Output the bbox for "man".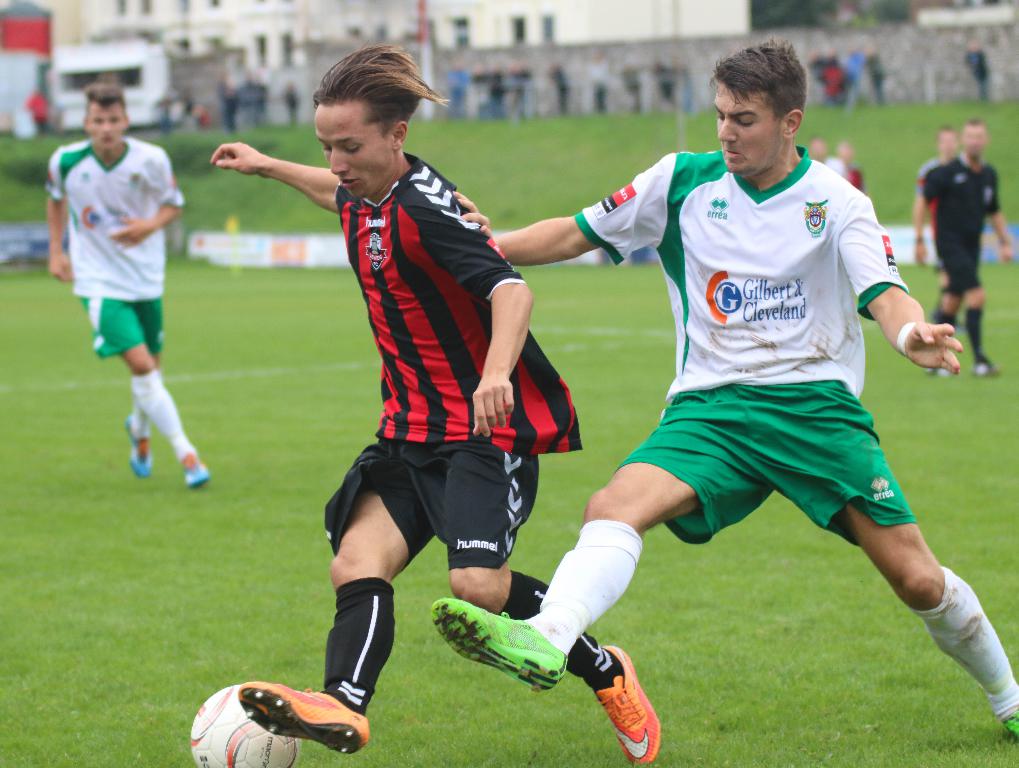
(left=913, top=124, right=962, bottom=285).
